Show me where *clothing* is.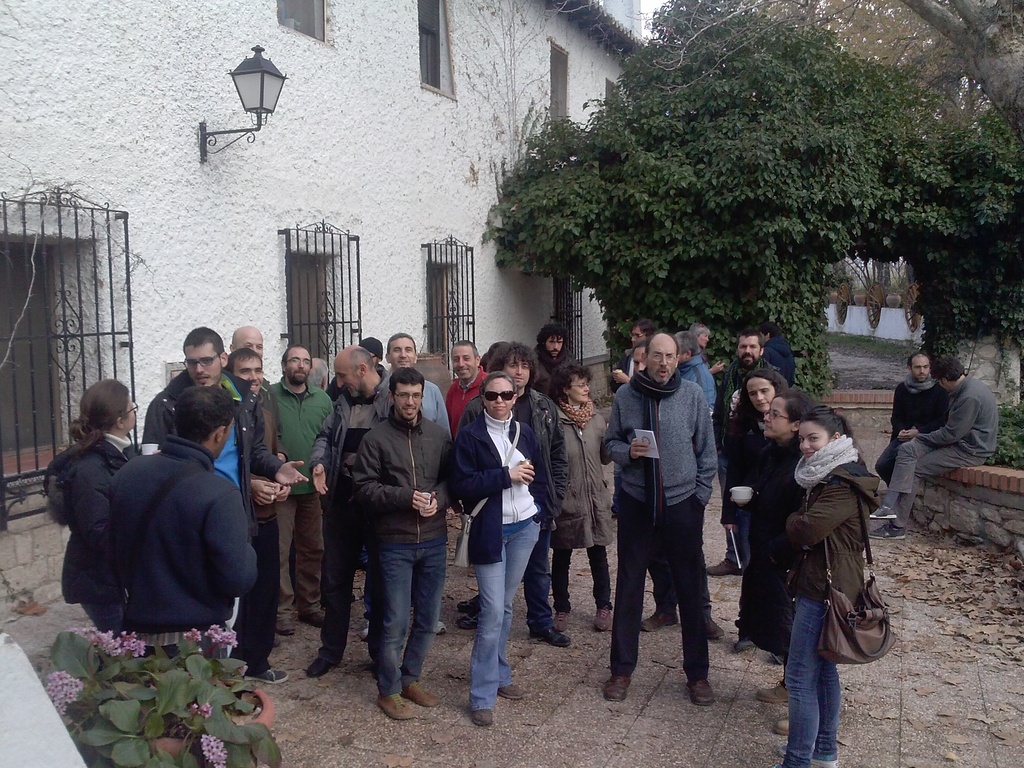
*clothing* is at x1=68, y1=421, x2=262, y2=678.
